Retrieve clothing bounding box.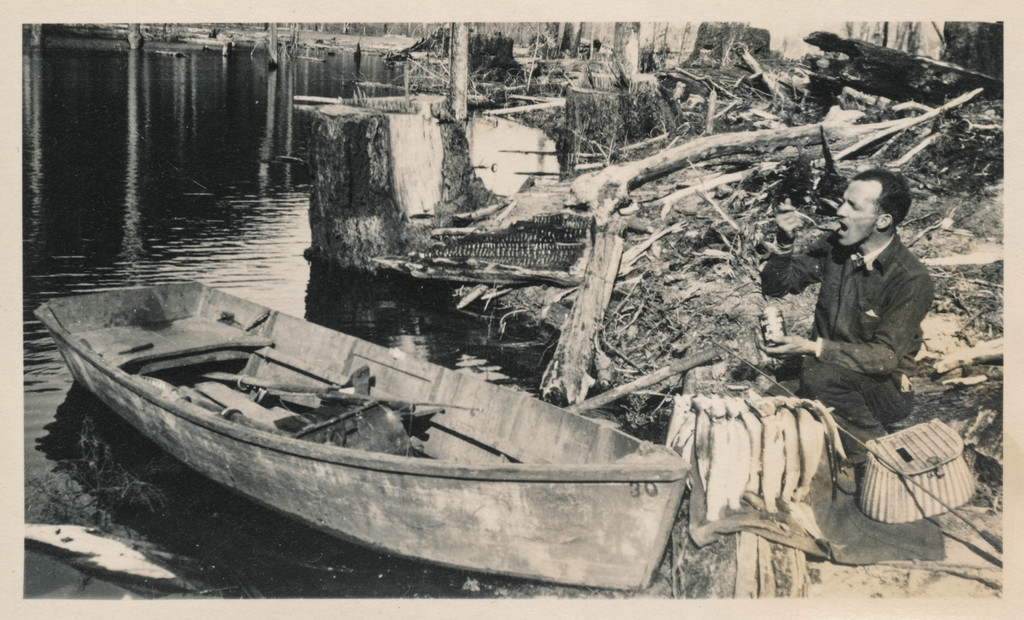
Bounding box: [781, 181, 940, 431].
